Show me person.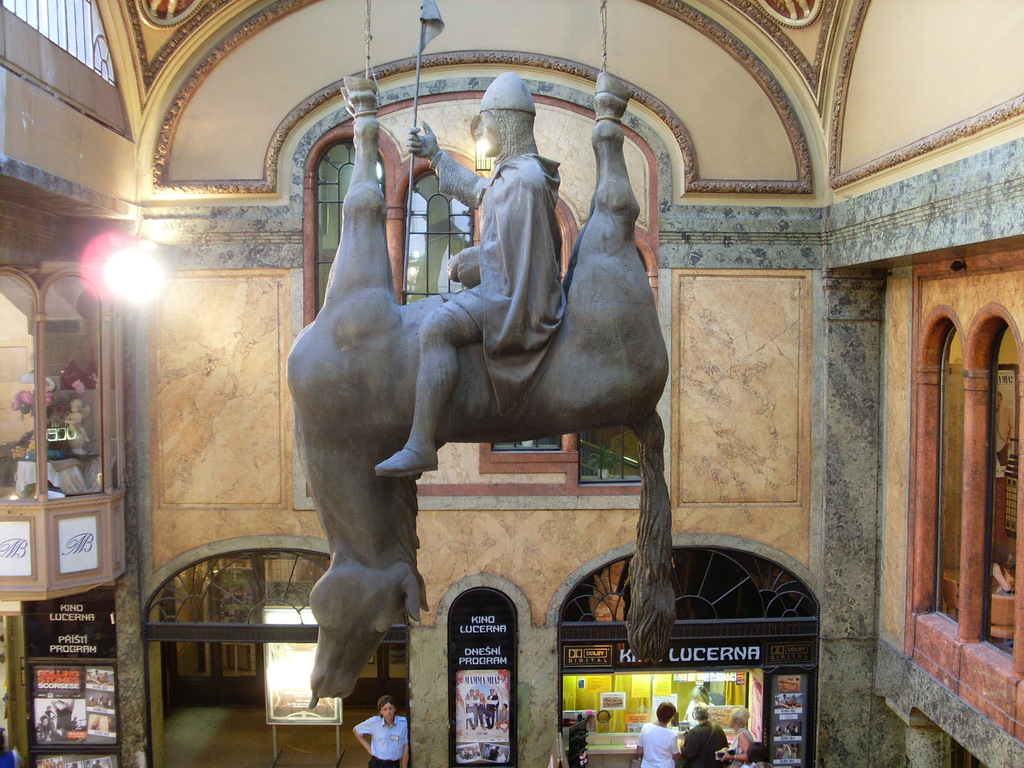
person is here: bbox(682, 705, 730, 767).
